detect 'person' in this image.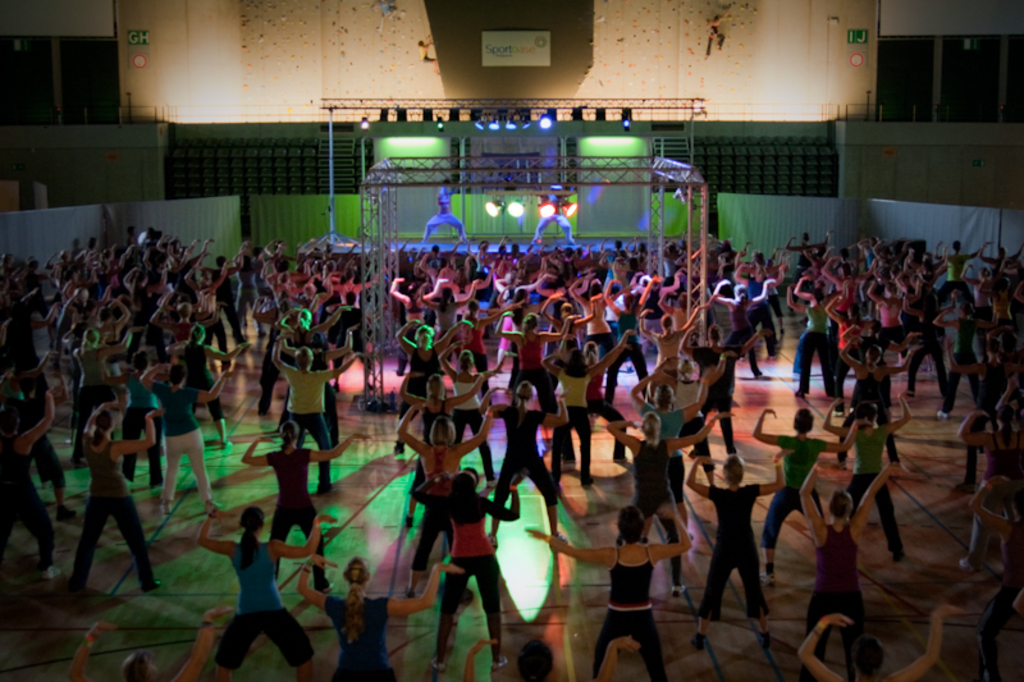
Detection: bbox=[529, 504, 695, 681].
